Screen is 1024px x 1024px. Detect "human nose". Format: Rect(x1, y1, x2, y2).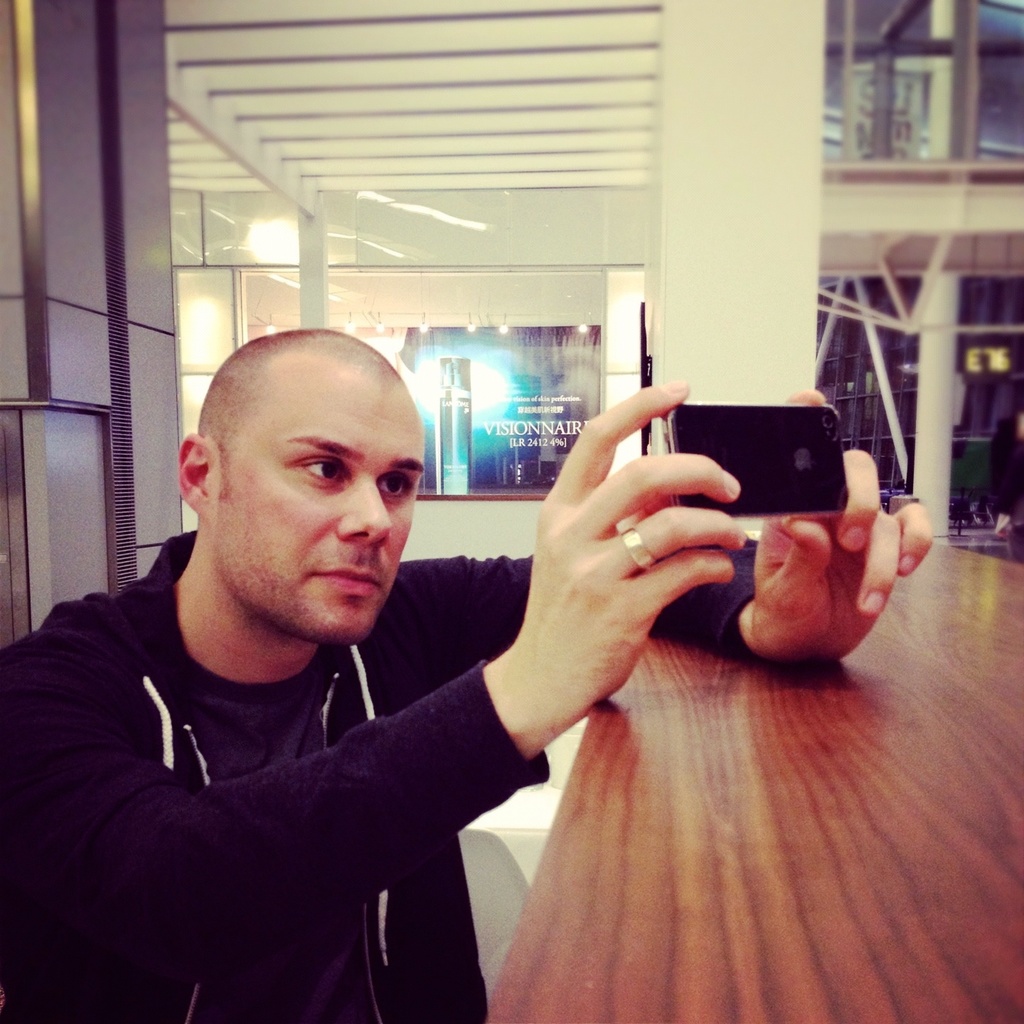
Rect(334, 477, 394, 545).
